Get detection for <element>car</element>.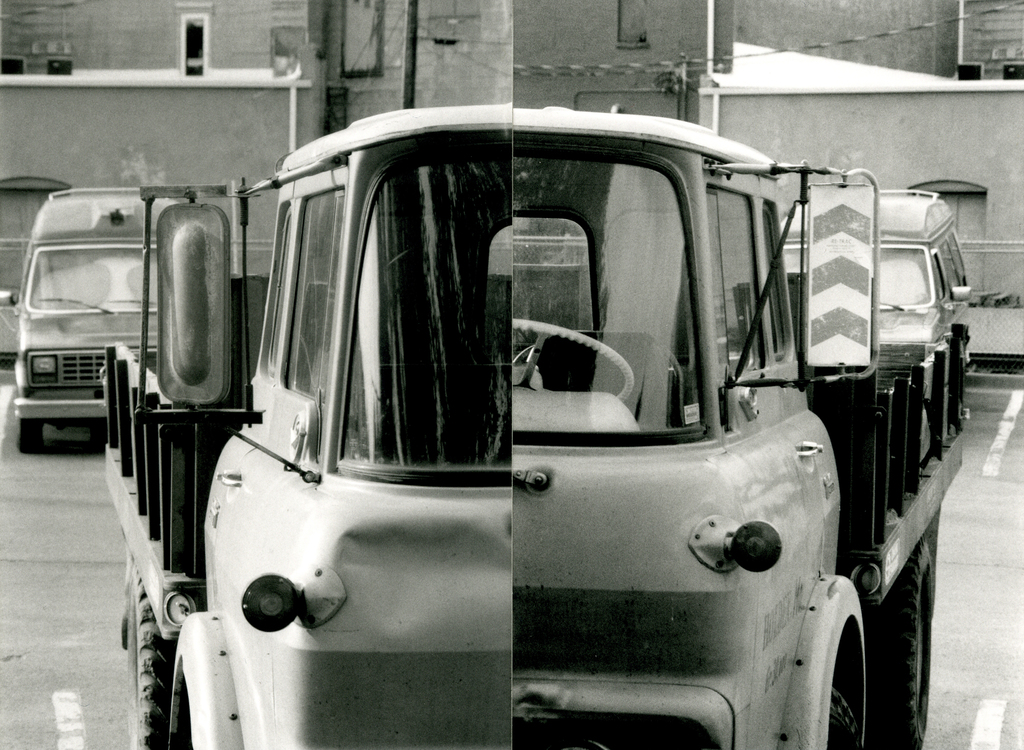
Detection: bbox=(0, 184, 182, 454).
